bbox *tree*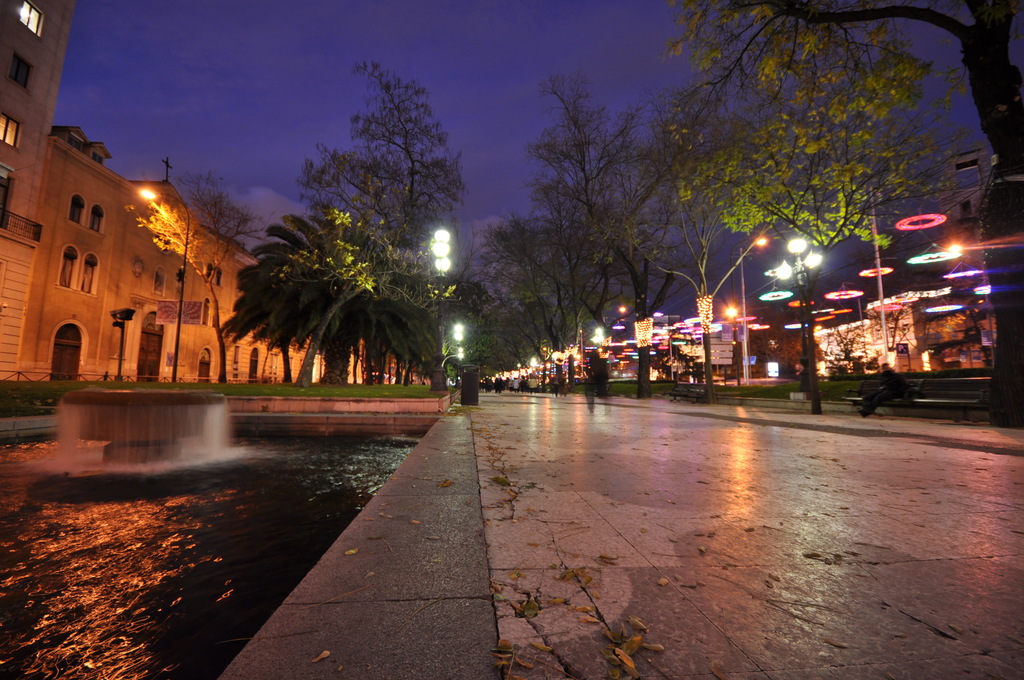
select_region(123, 168, 276, 384)
